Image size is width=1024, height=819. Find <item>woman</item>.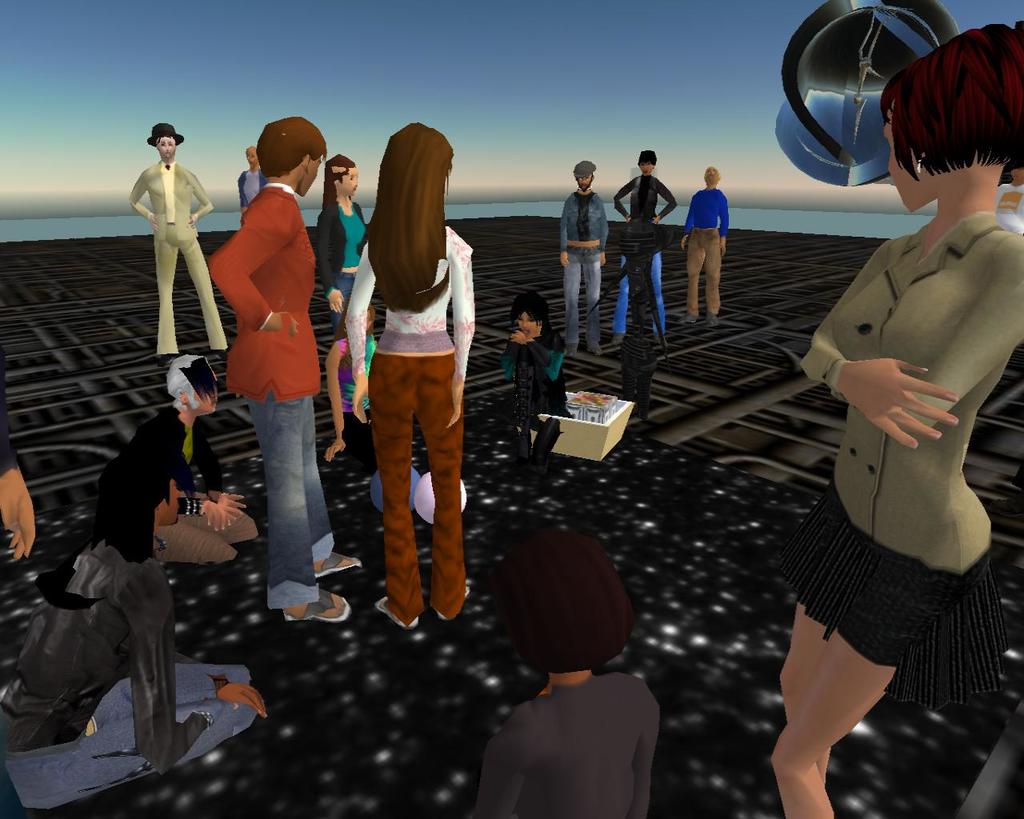
<bbox>770, 19, 1023, 818</bbox>.
